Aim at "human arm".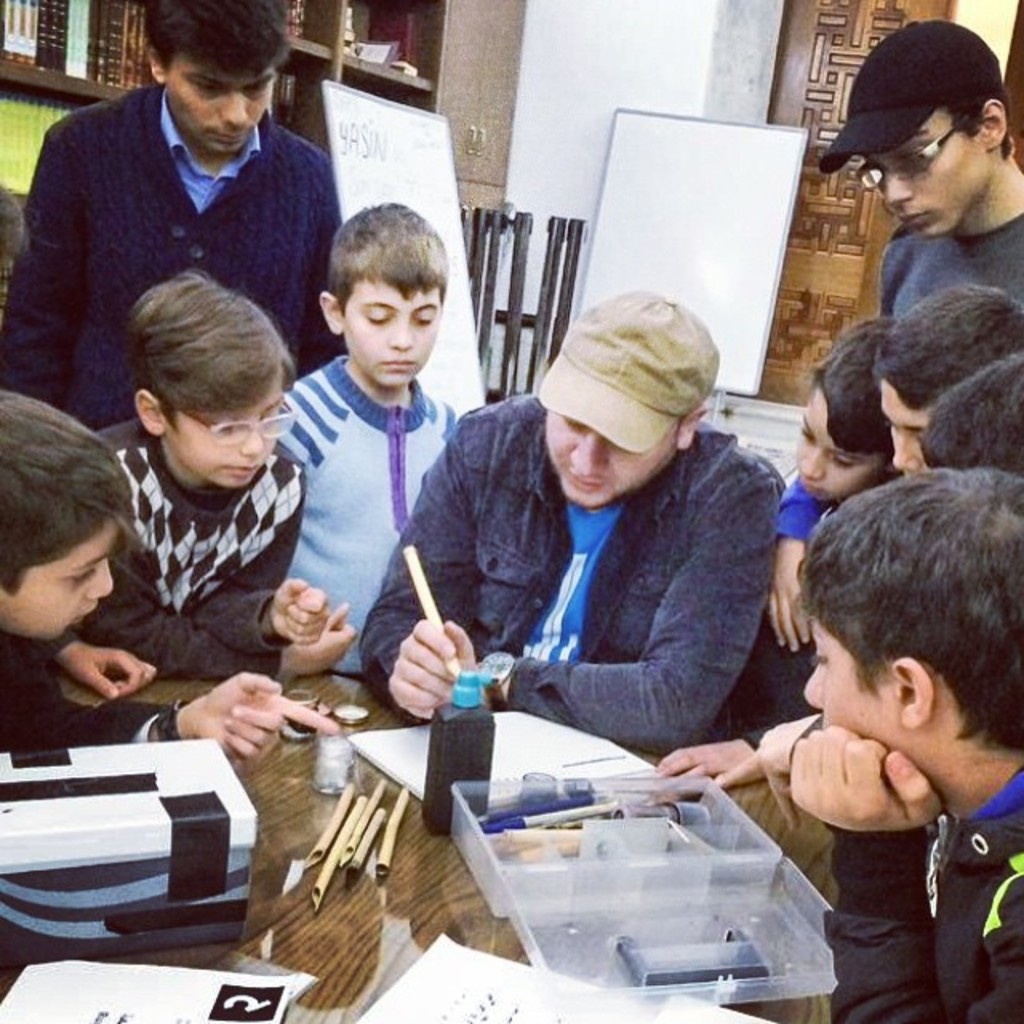
Aimed at 0 114 77 406.
